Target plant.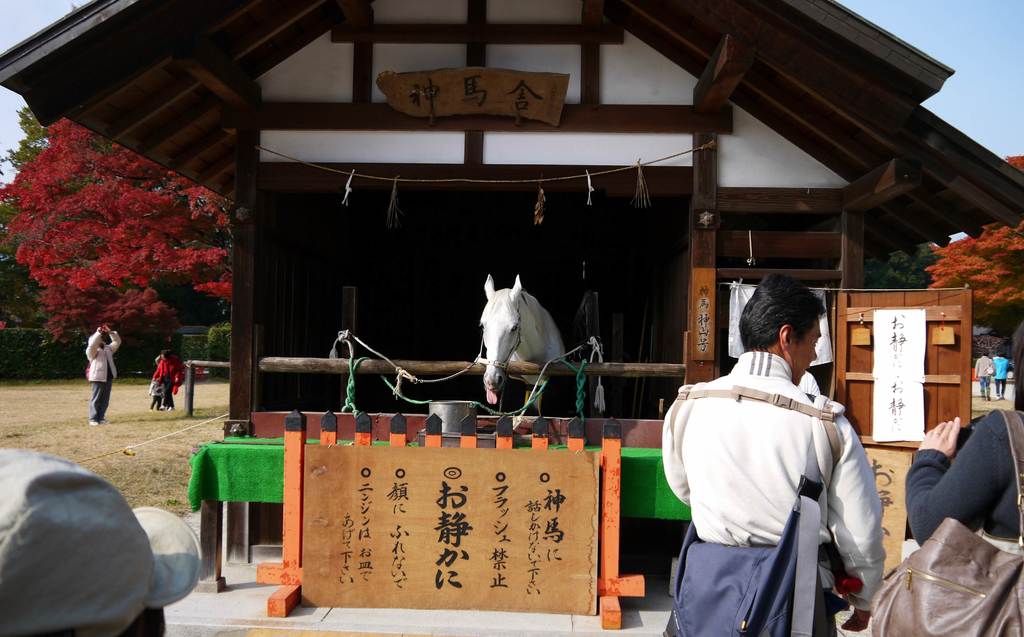
Target region: 0/372/208/386.
